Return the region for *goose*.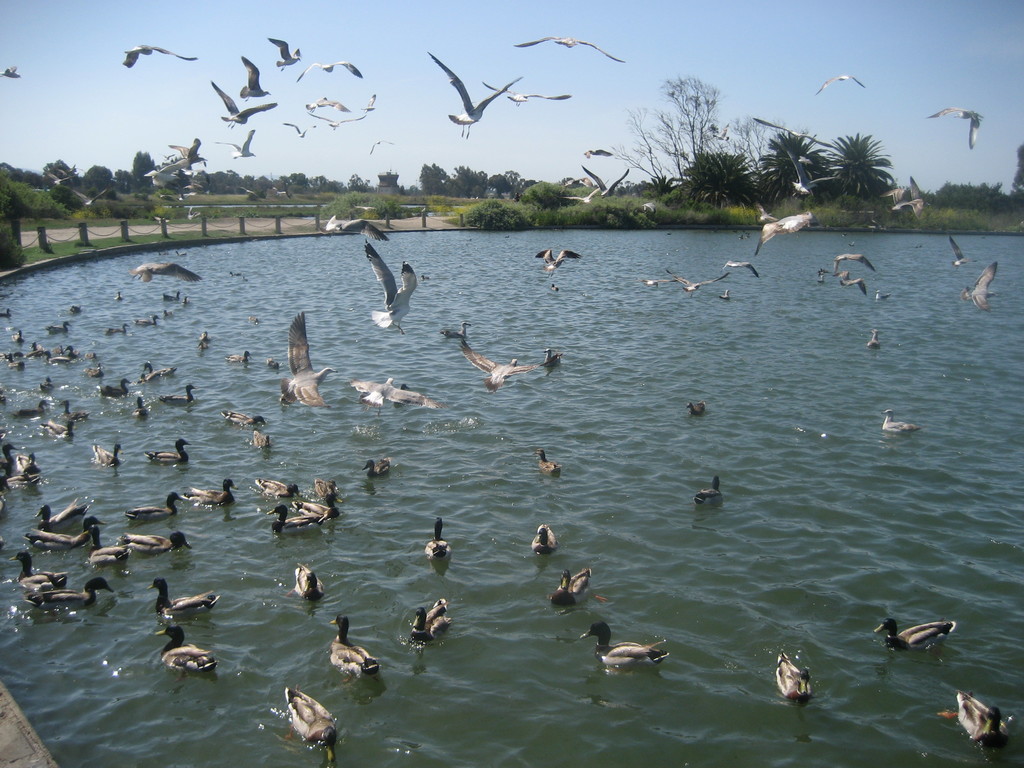
x1=464 y1=346 x2=541 y2=396.
